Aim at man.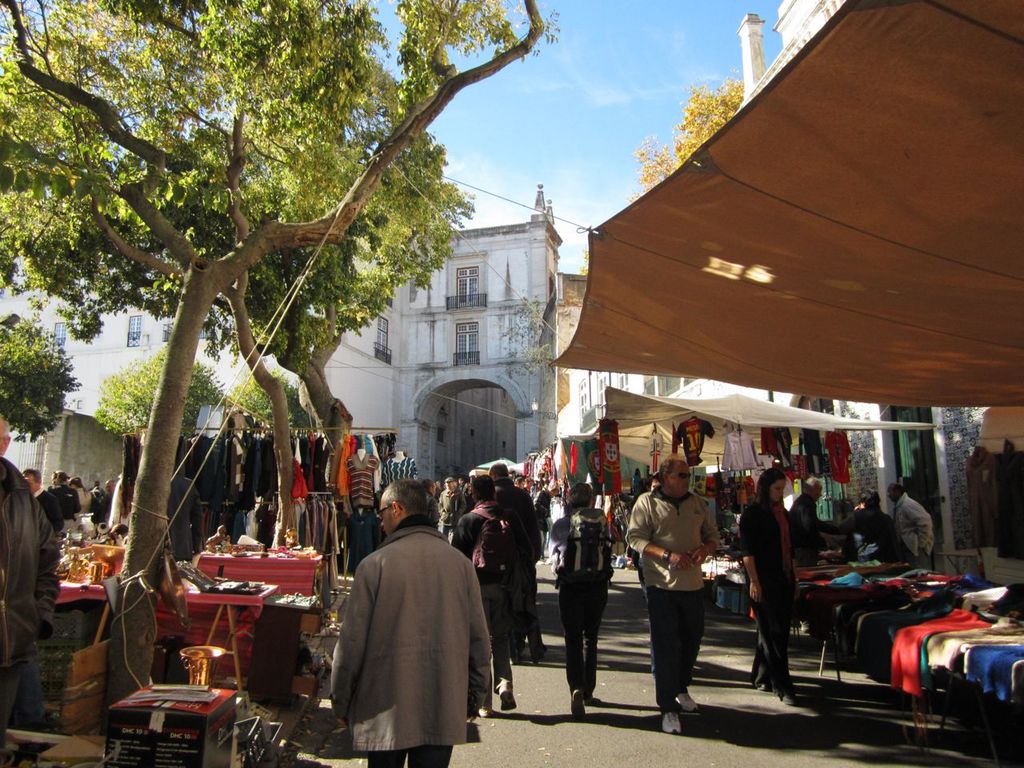
Aimed at bbox=(889, 475, 945, 561).
